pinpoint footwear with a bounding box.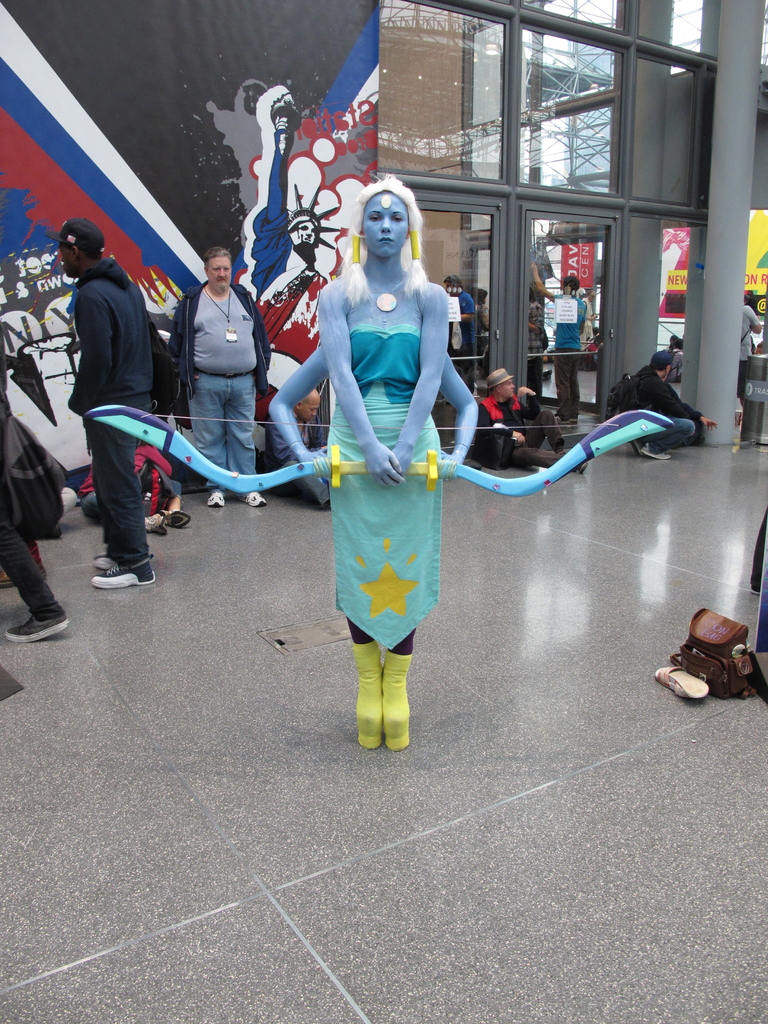
x1=244 y1=490 x2=265 y2=504.
